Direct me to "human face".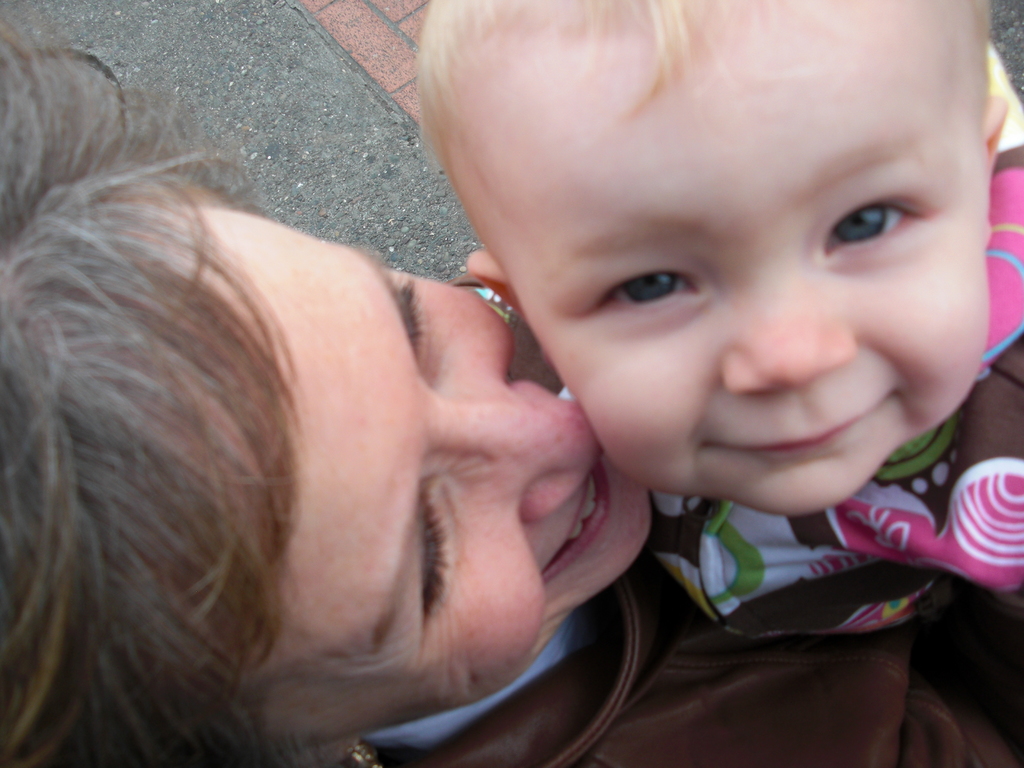
Direction: l=520, t=0, r=985, b=518.
